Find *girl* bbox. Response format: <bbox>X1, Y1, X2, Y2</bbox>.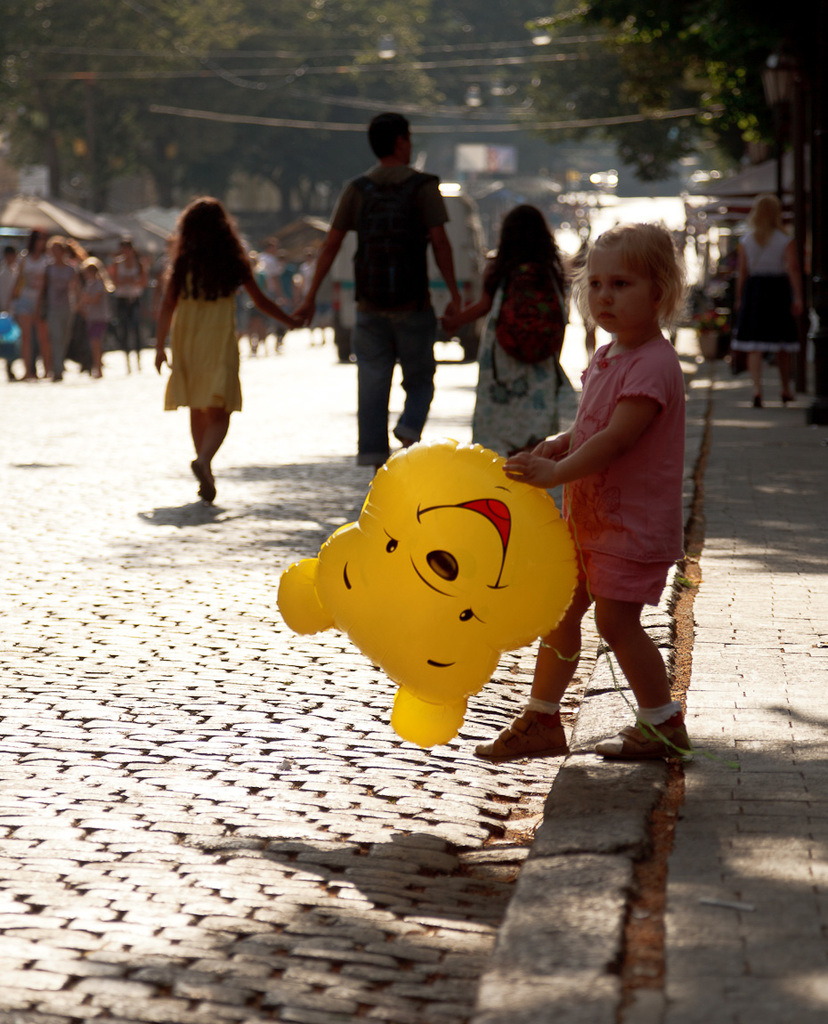
<bbox>461, 207, 697, 766</bbox>.
